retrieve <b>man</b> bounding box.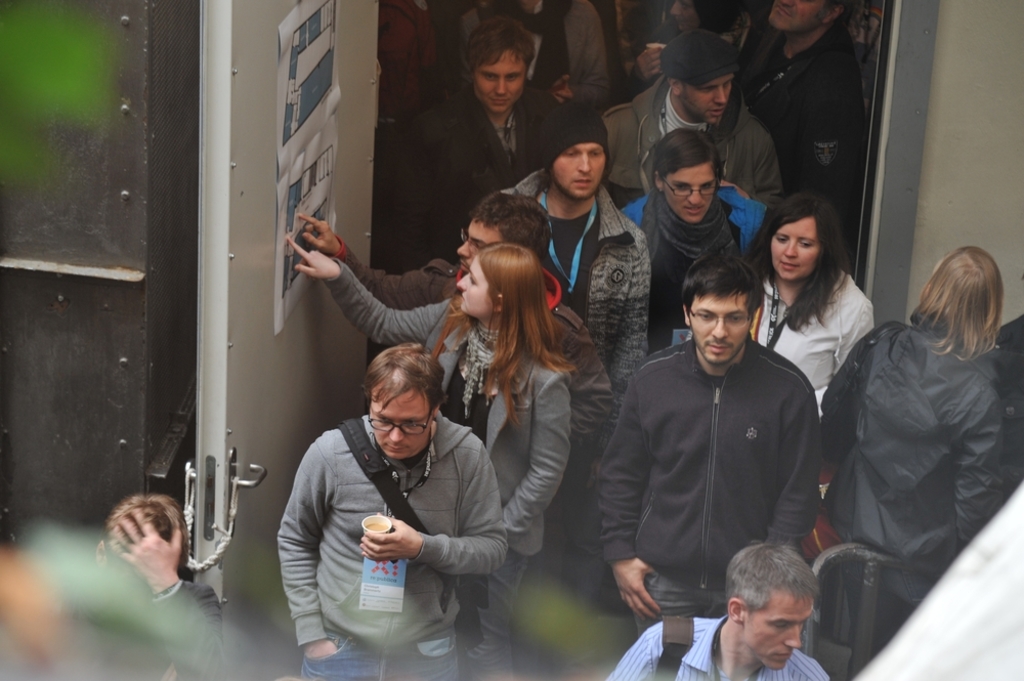
Bounding box: bbox=[513, 93, 648, 384].
